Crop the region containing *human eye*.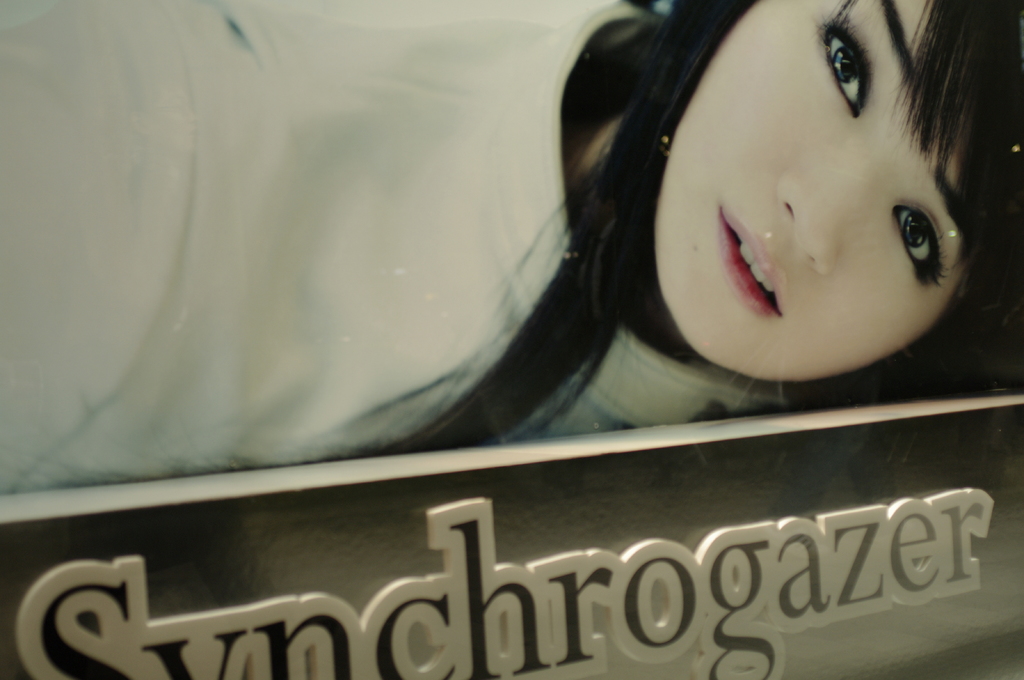
Crop region: <region>824, 10, 876, 119</region>.
